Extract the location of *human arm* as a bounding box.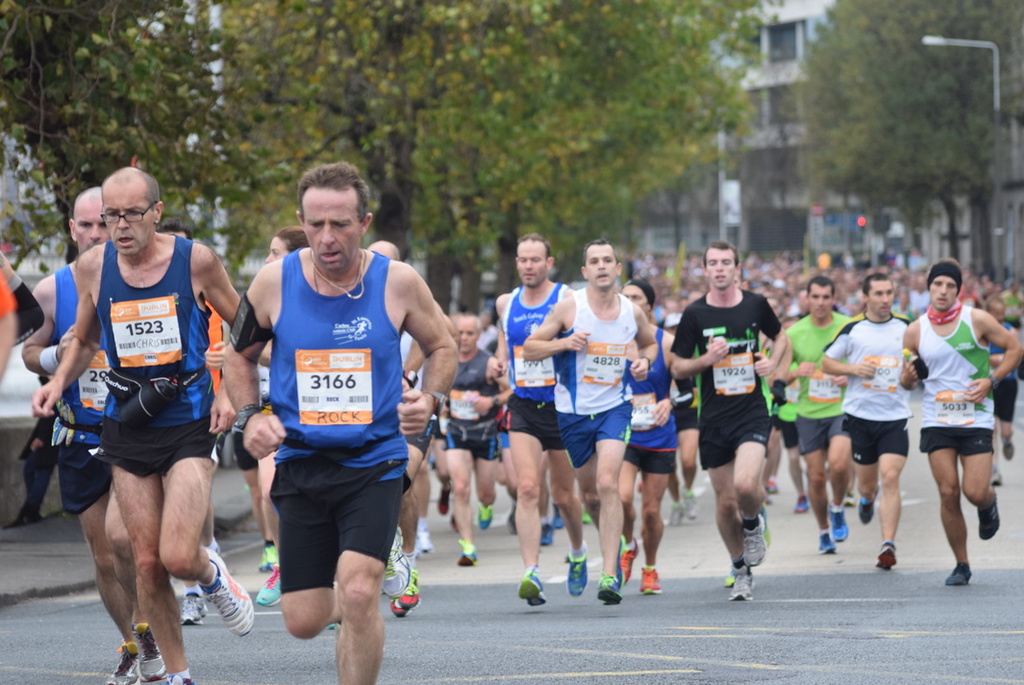
x1=748, y1=292, x2=792, y2=387.
